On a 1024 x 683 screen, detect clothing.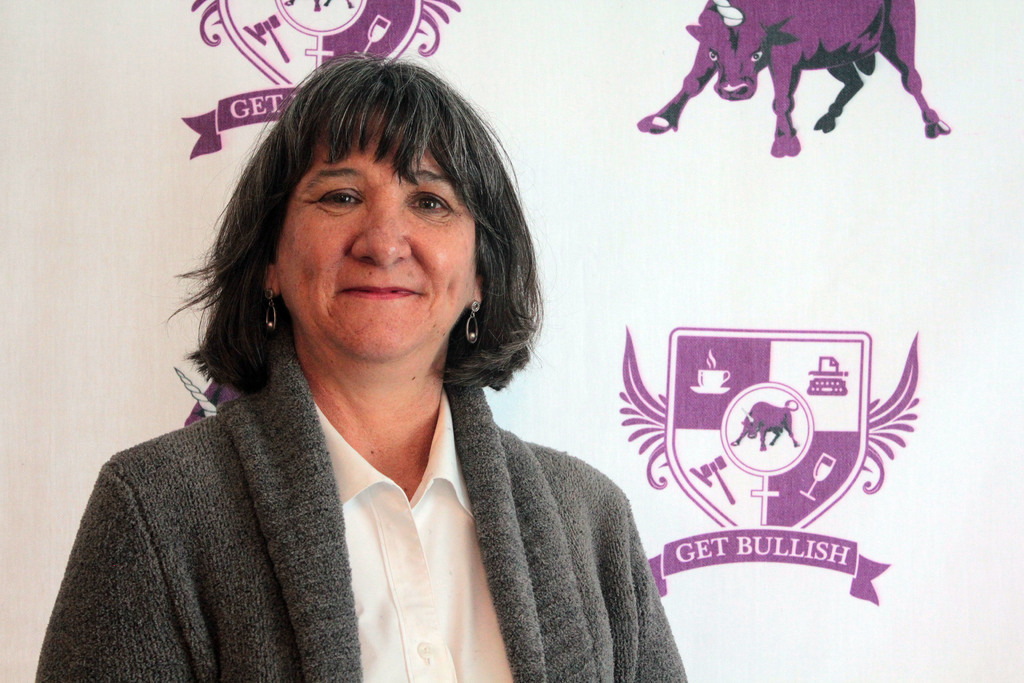
35,345,691,682.
